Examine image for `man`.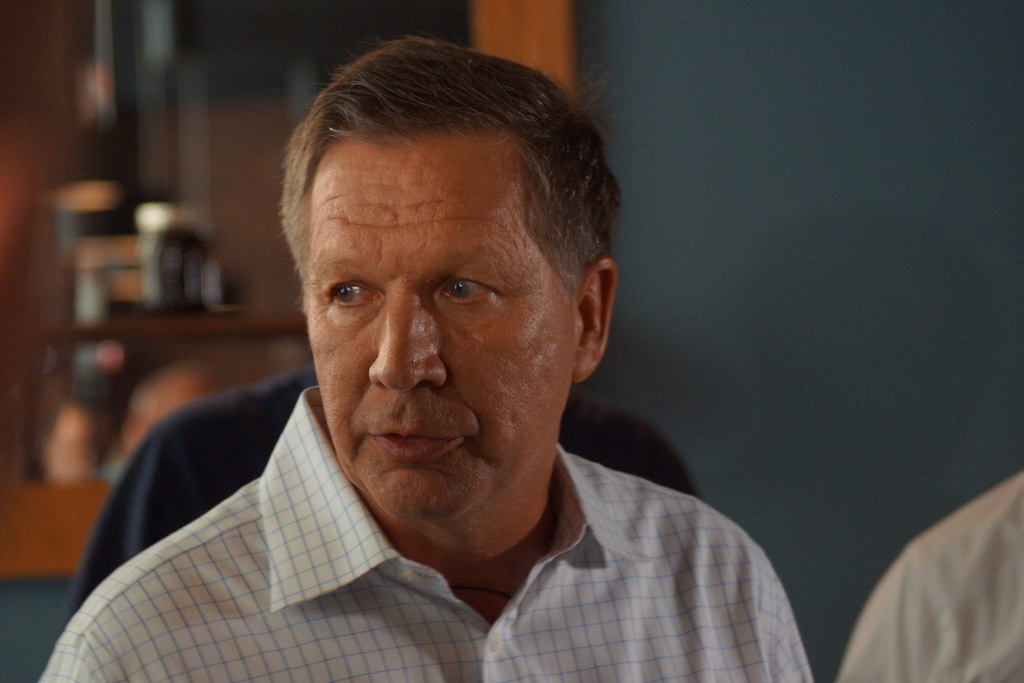
Examination result: [838, 477, 1023, 681].
